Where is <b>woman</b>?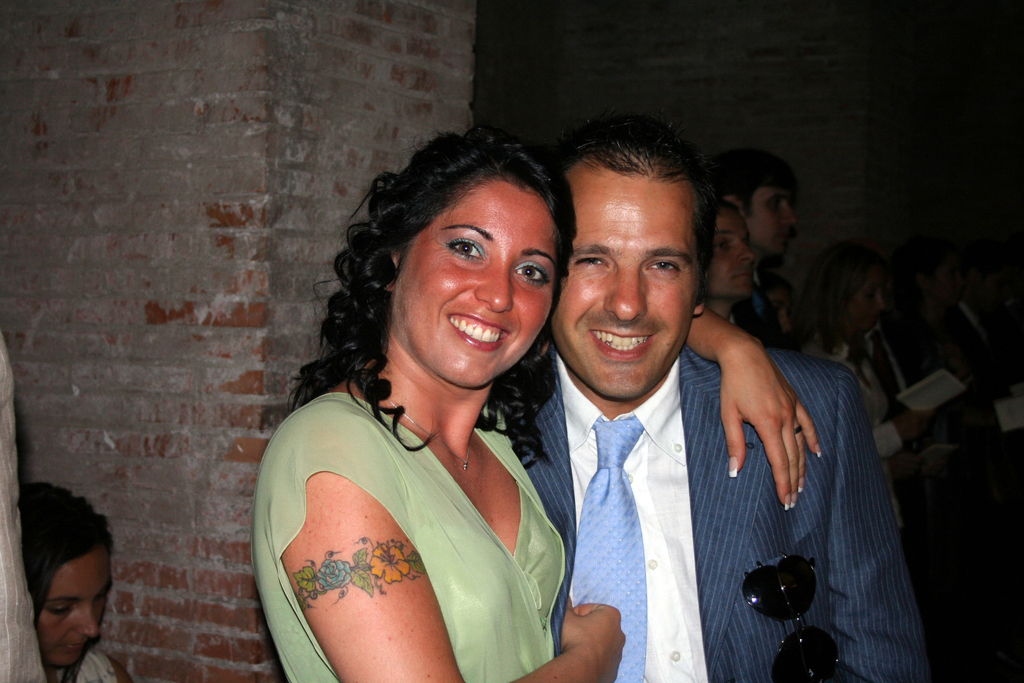
pyautogui.locateOnScreen(242, 126, 596, 682).
